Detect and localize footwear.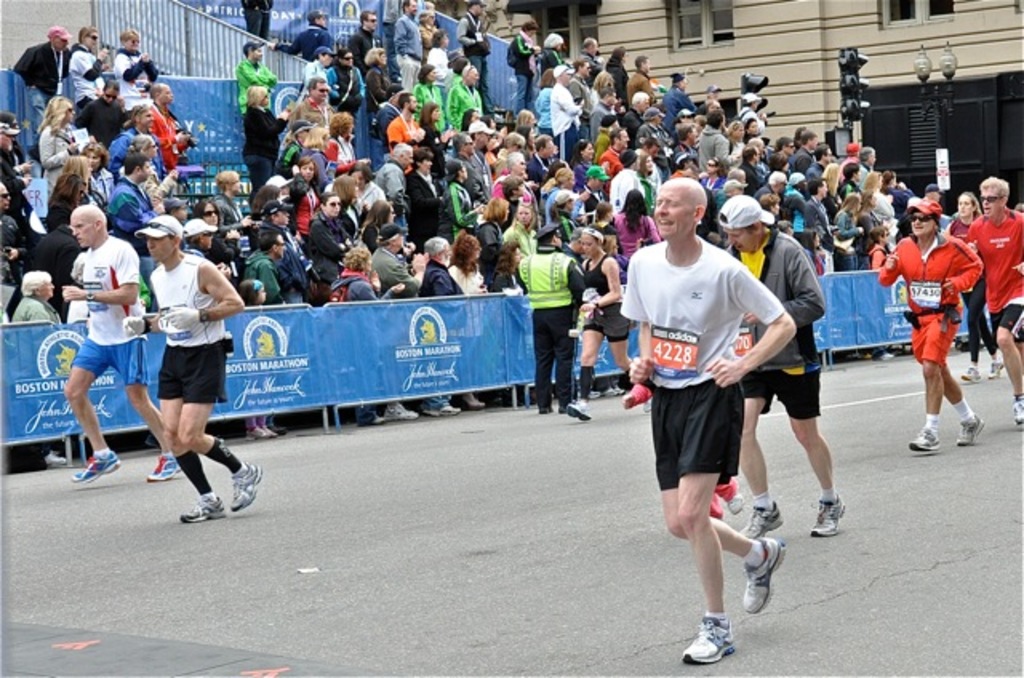
Localized at 72, 453, 125, 485.
